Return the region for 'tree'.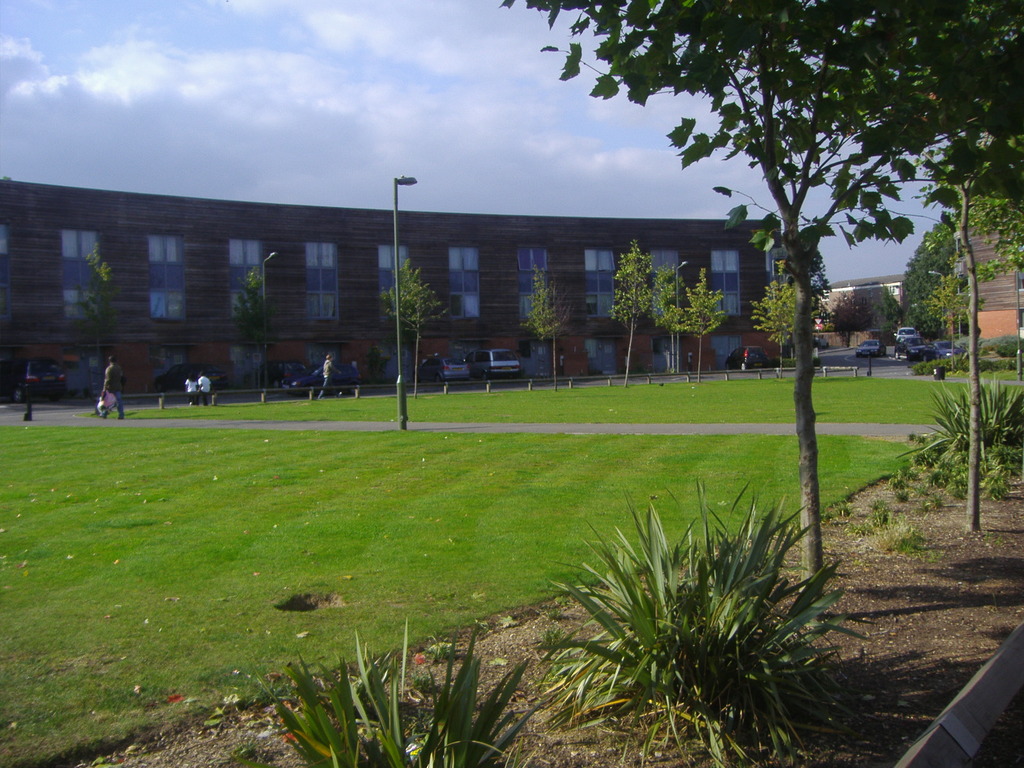
BBox(520, 266, 579, 394).
